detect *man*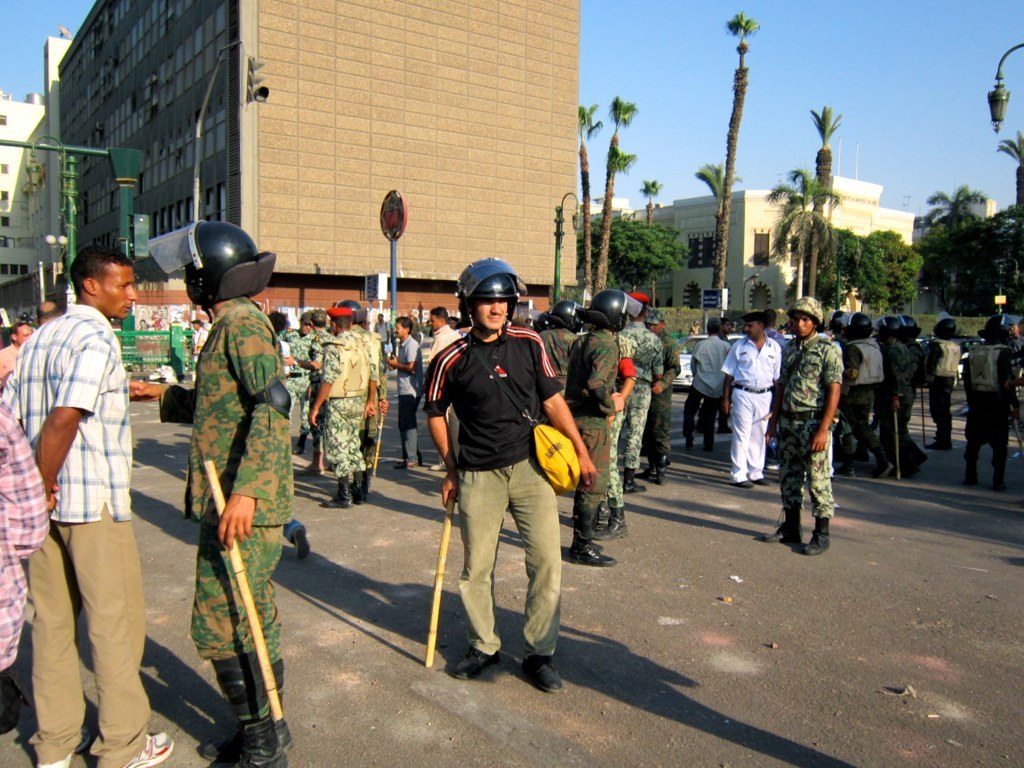
[0, 242, 175, 767]
